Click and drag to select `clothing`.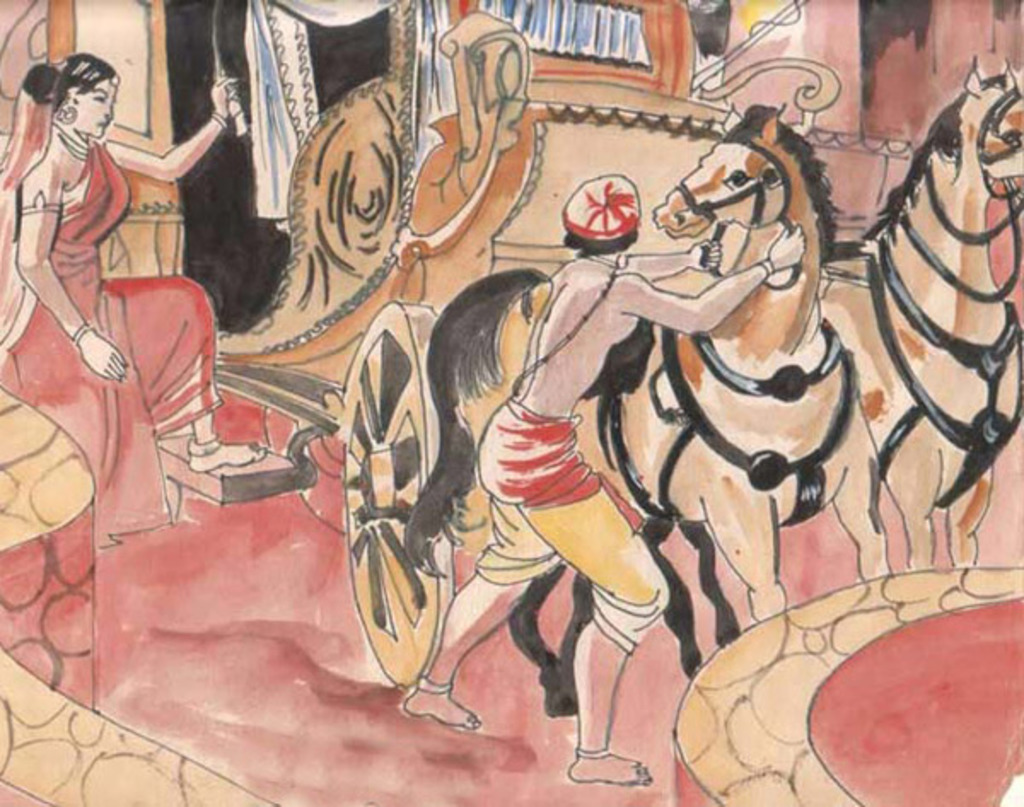
Selection: pyautogui.locateOnScreen(22, 87, 207, 525).
